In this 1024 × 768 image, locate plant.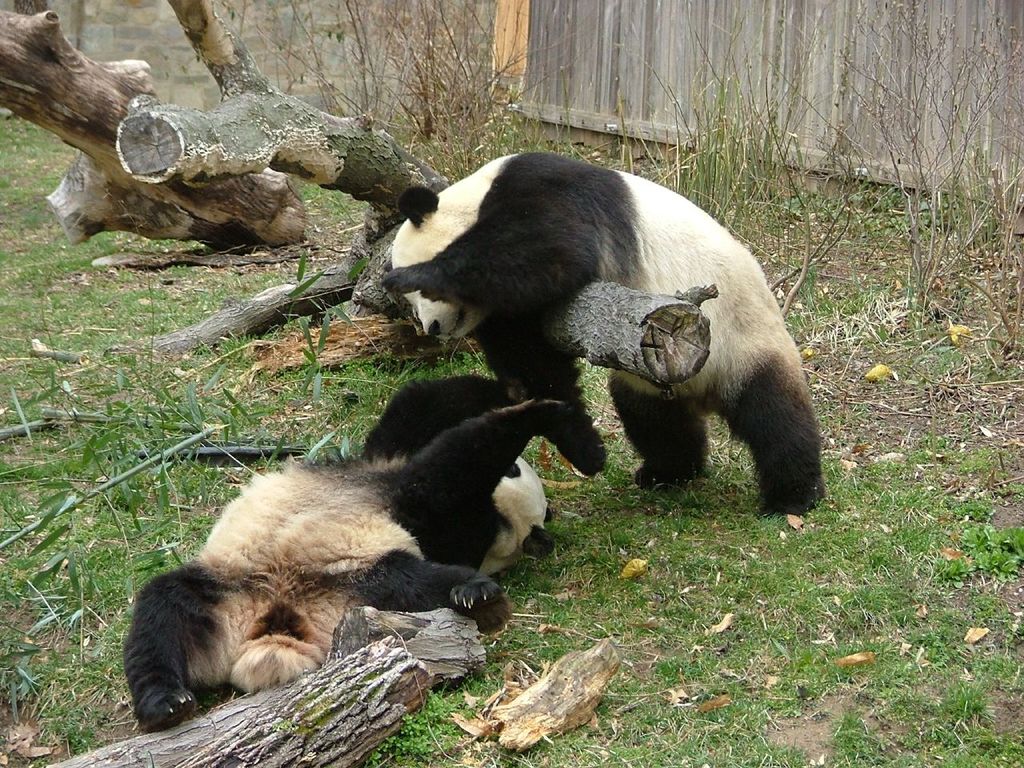
Bounding box: {"left": 782, "top": 2, "right": 1001, "bottom": 336}.
